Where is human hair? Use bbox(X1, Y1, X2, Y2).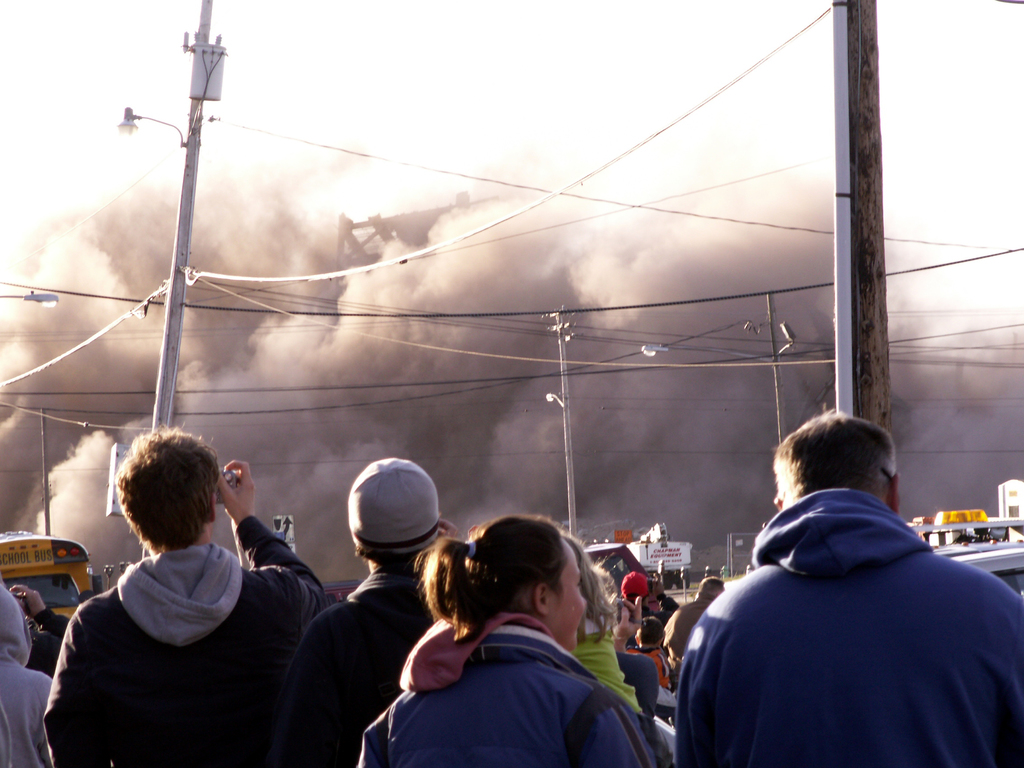
bbox(562, 526, 614, 648).
